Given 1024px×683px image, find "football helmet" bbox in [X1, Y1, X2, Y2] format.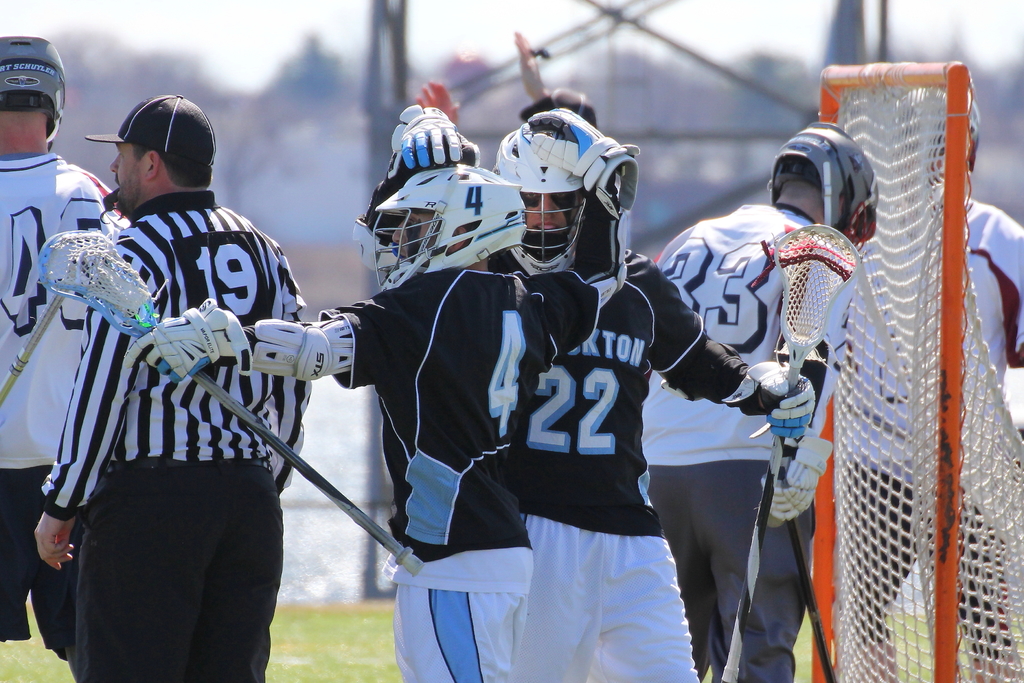
[777, 113, 868, 263].
